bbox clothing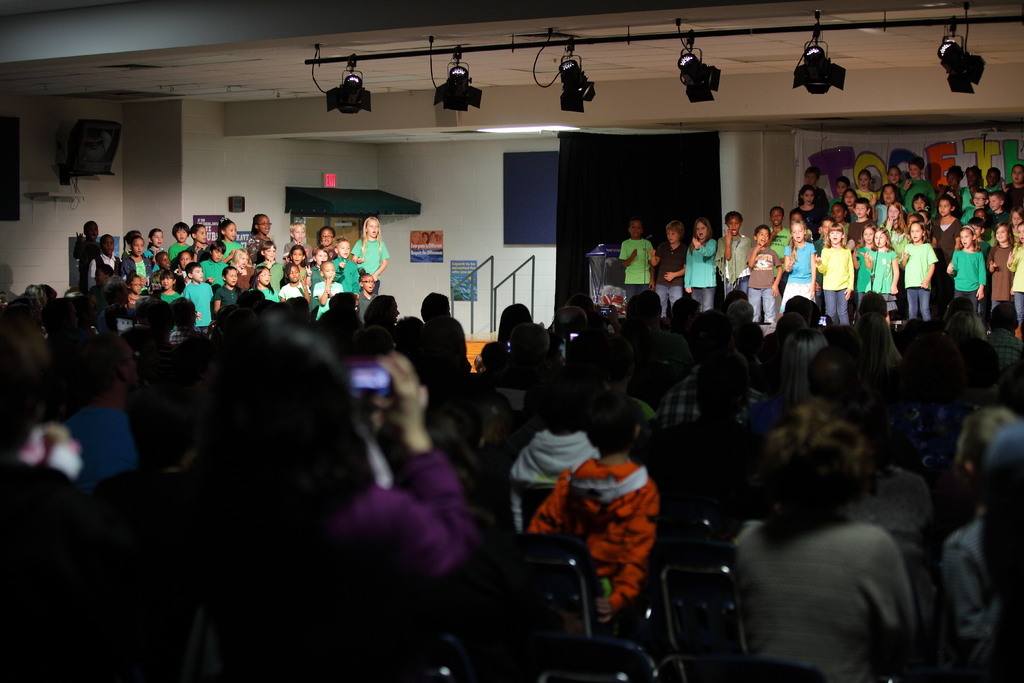
<region>657, 360, 771, 427</region>
